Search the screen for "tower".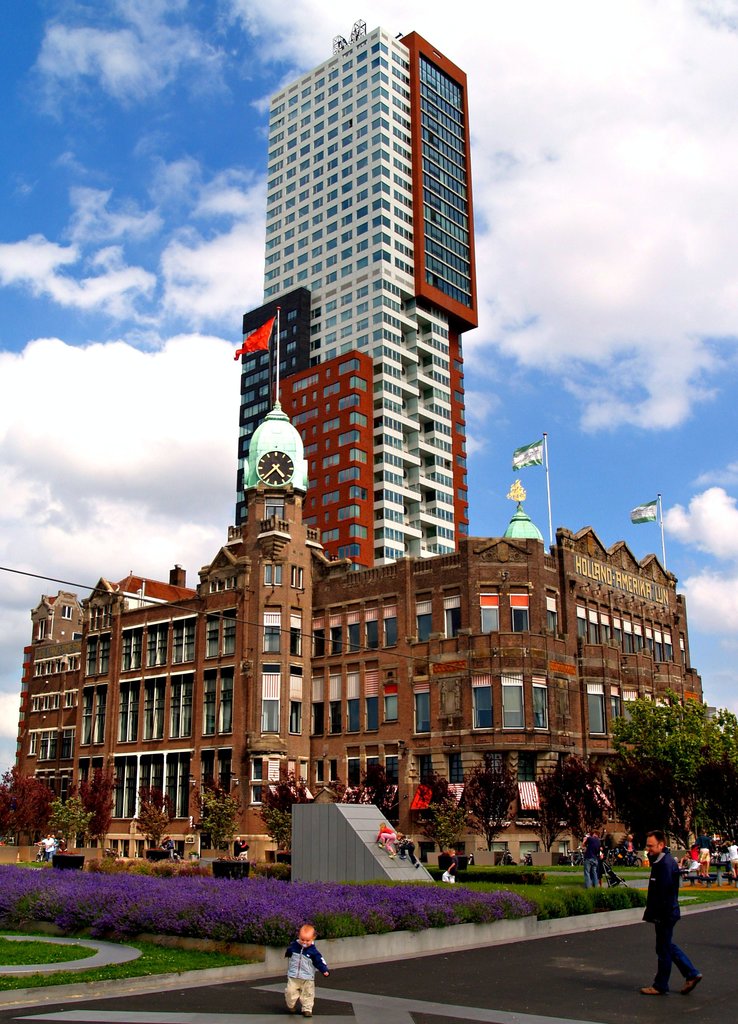
Found at (left=234, top=15, right=481, bottom=571).
